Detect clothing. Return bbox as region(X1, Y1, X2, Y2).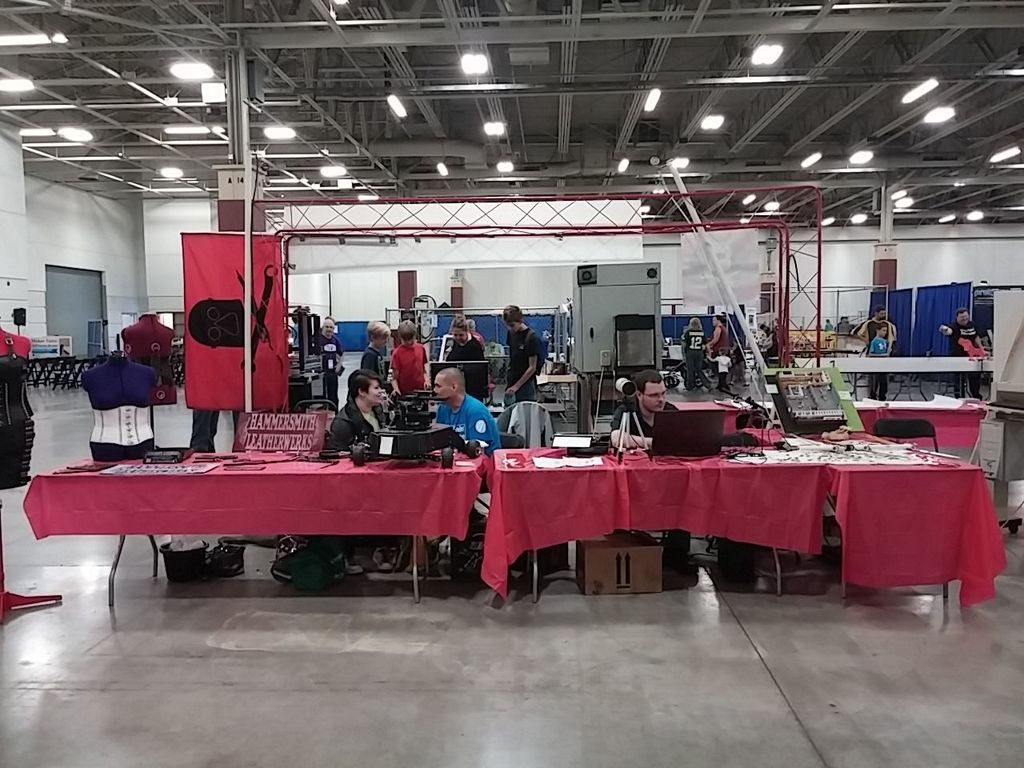
region(361, 342, 398, 386).
